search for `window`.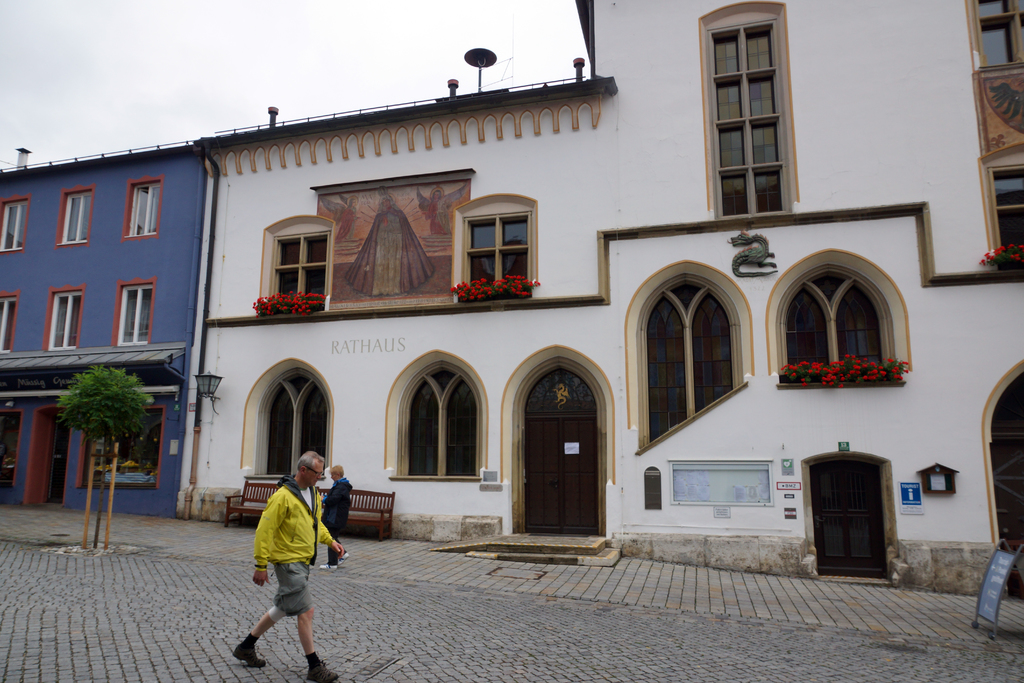
Found at [left=981, top=361, right=1022, bottom=579].
